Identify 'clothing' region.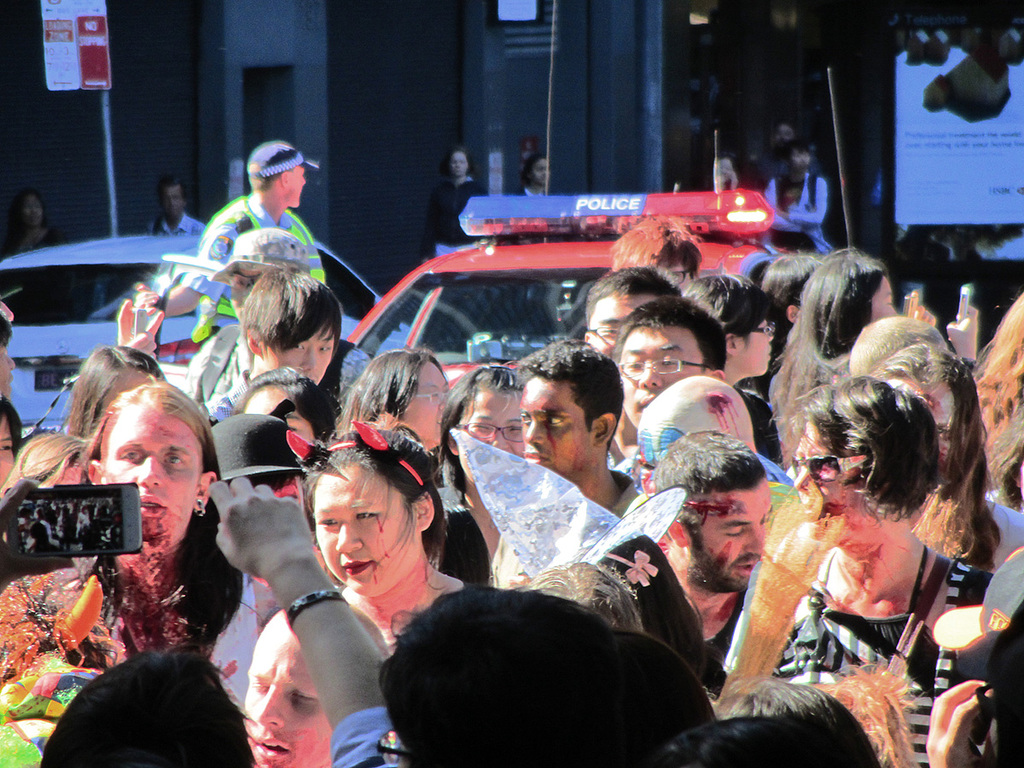
Region: x1=195 y1=339 x2=363 y2=419.
